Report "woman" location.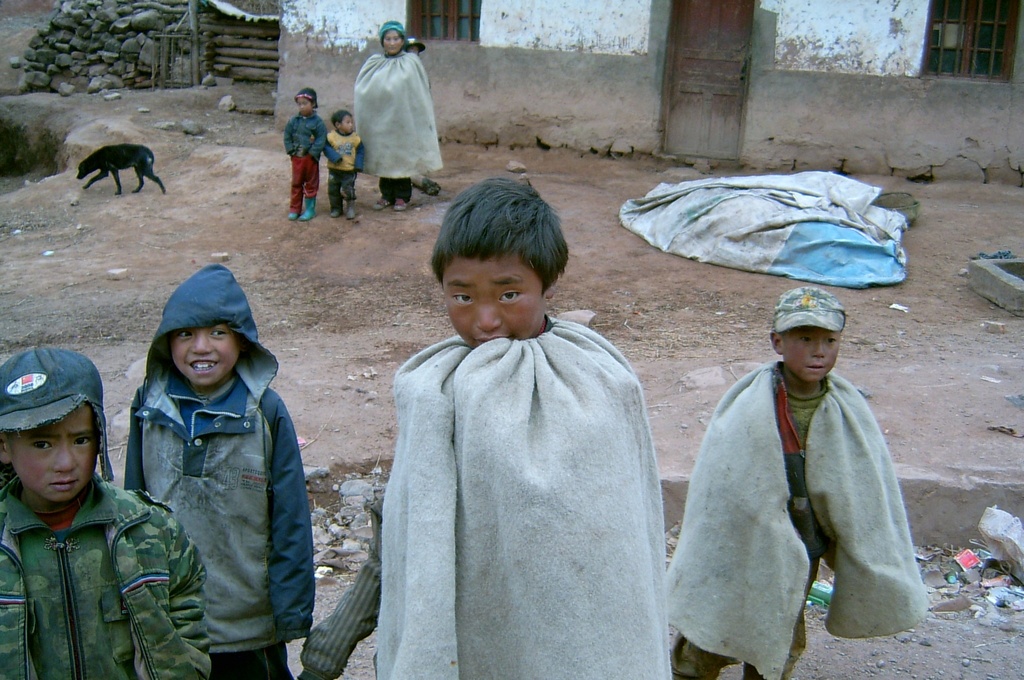
Report: 353,20,444,214.
